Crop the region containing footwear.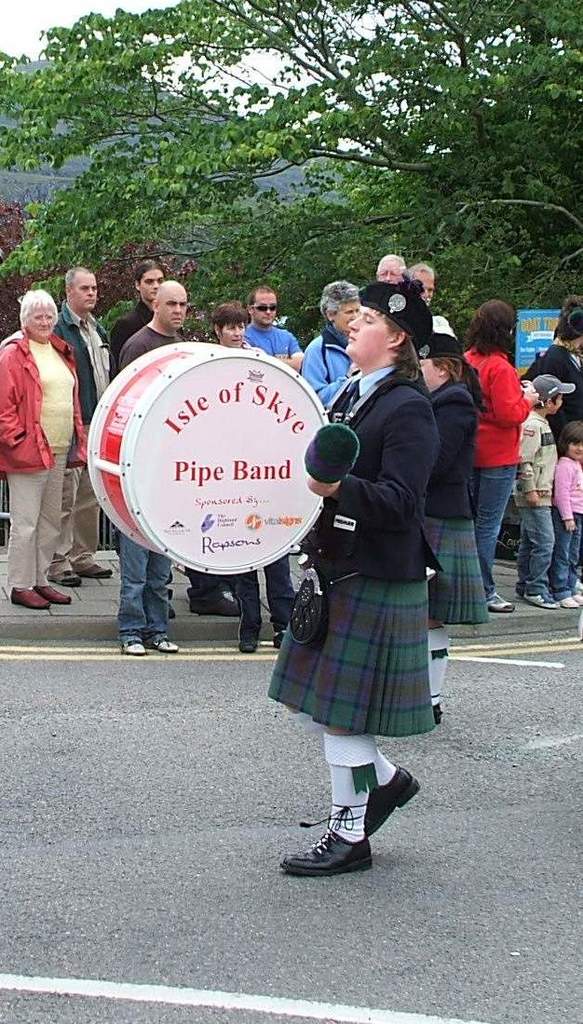
Crop region: l=238, t=636, r=261, b=655.
